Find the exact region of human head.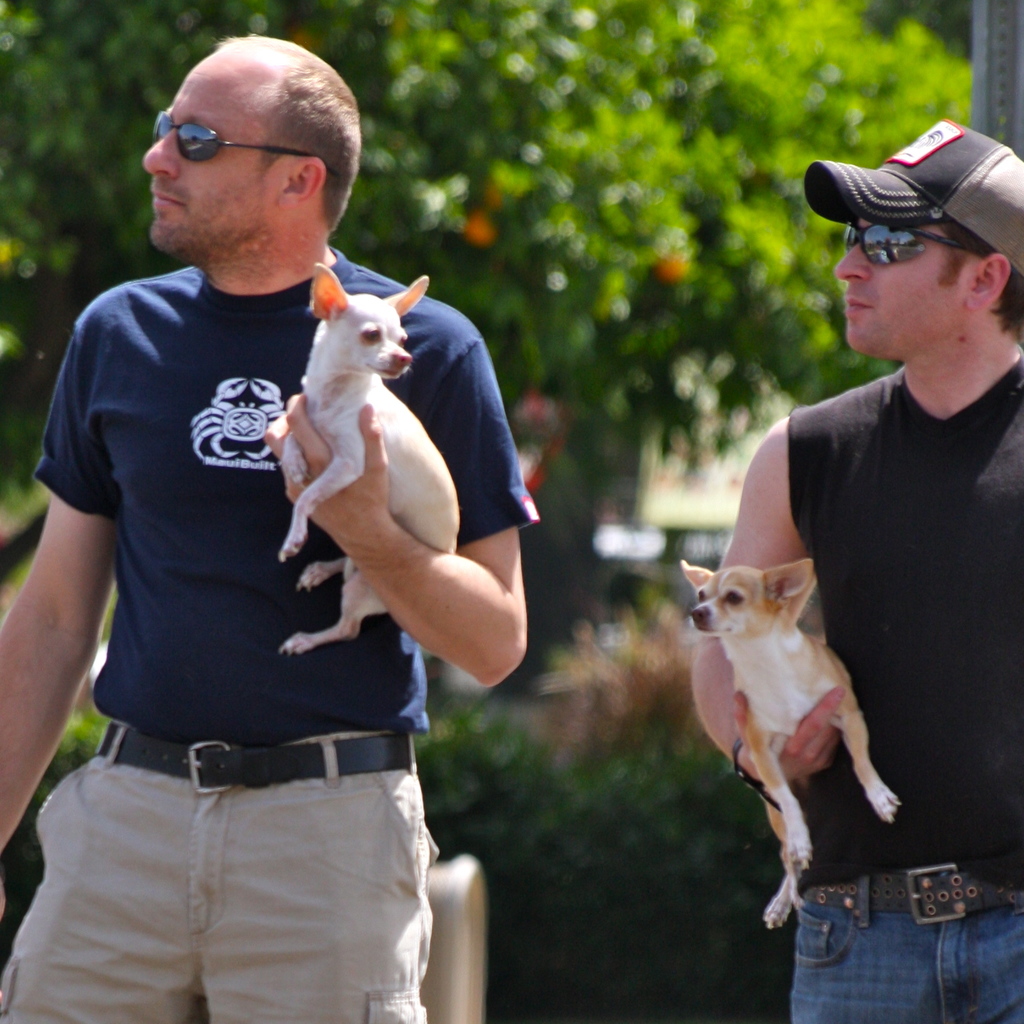
Exact region: <region>835, 113, 1023, 360</region>.
